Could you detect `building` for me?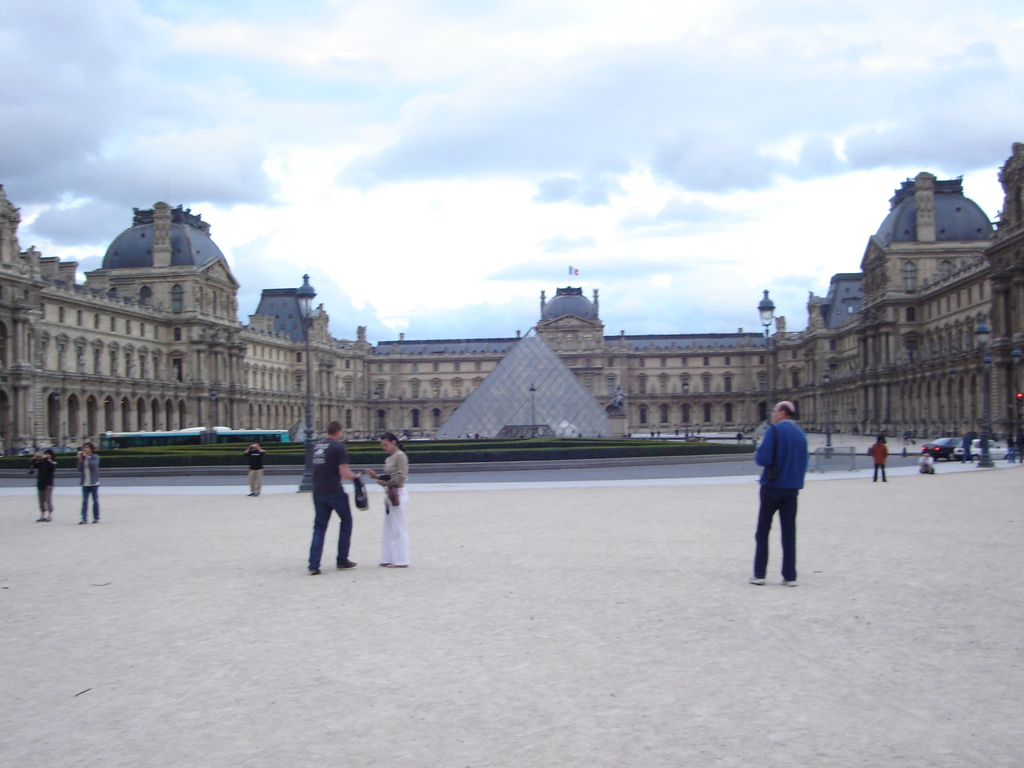
Detection result: l=0, t=138, r=1023, b=456.
